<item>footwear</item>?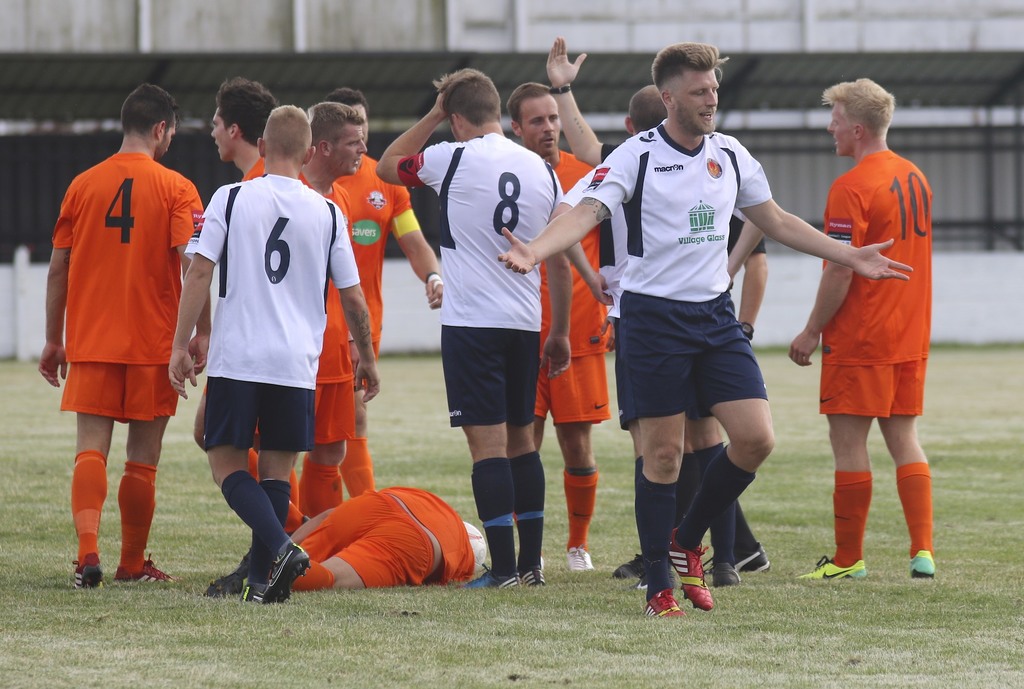
(638,582,677,622)
